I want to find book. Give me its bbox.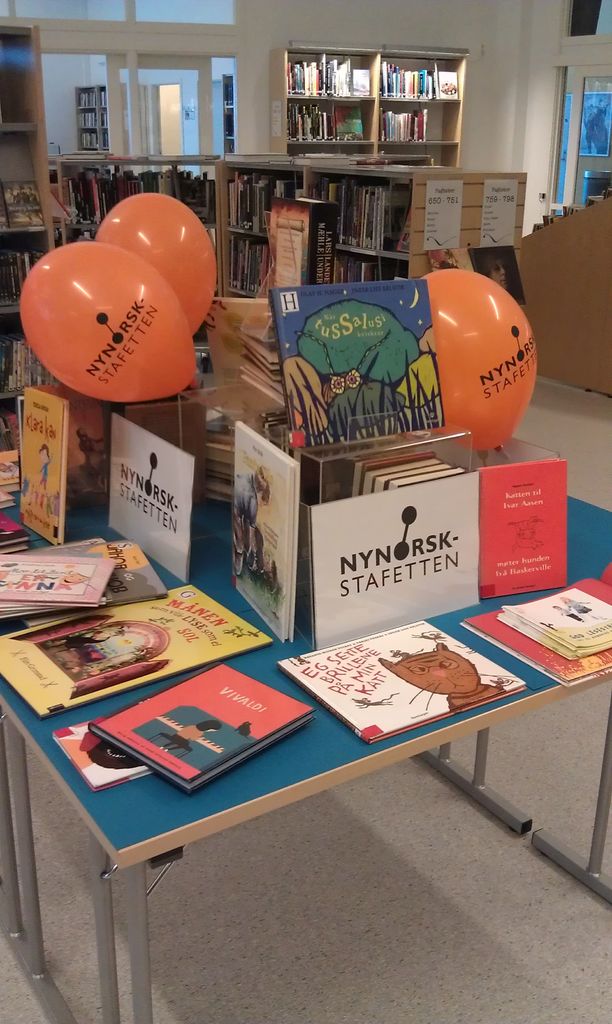
[x1=274, y1=275, x2=449, y2=455].
